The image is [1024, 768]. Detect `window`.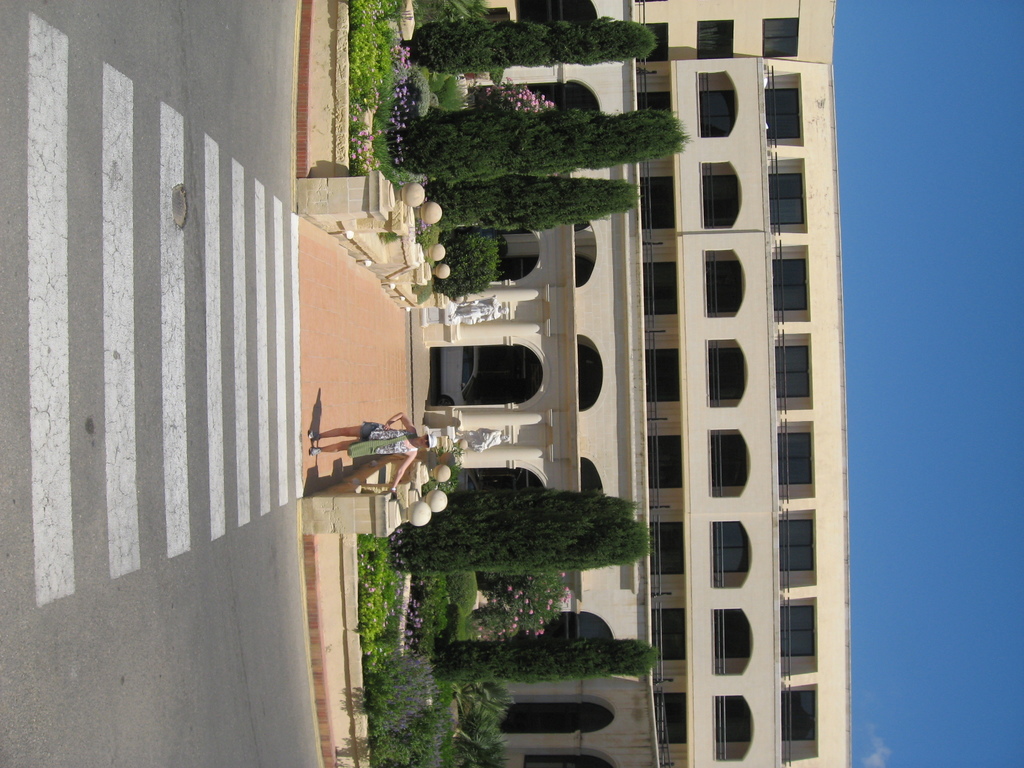
Detection: 765, 168, 805, 227.
